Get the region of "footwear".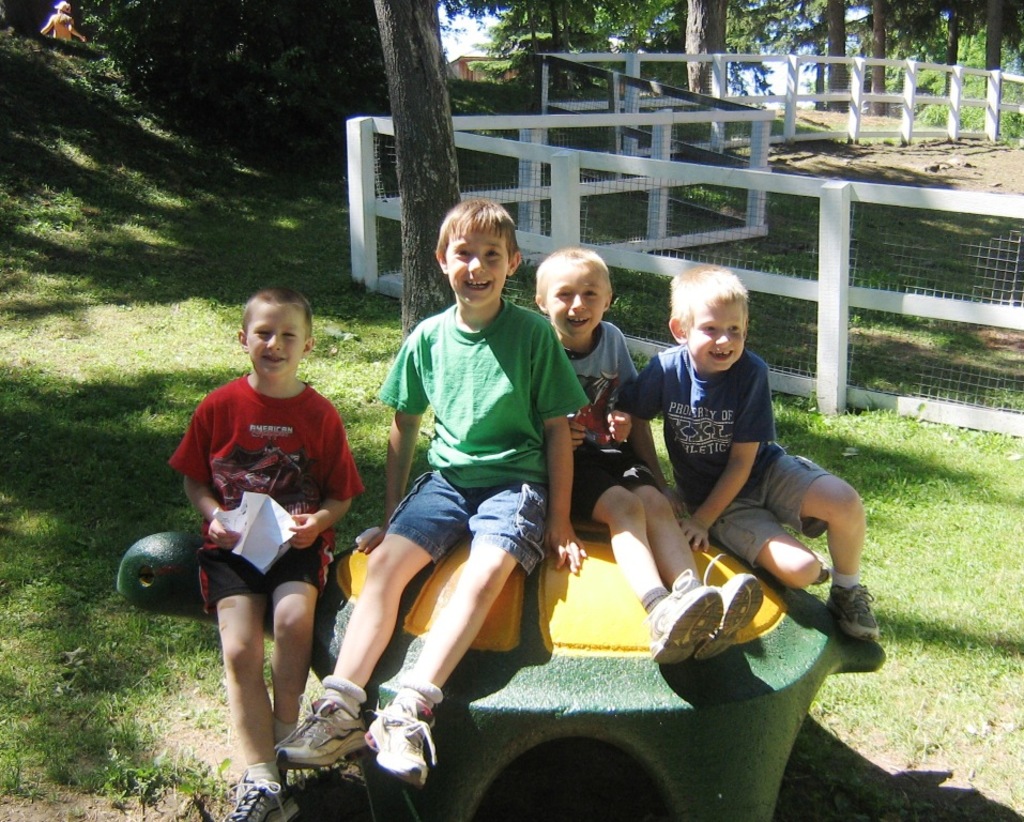
bbox=[696, 572, 766, 674].
